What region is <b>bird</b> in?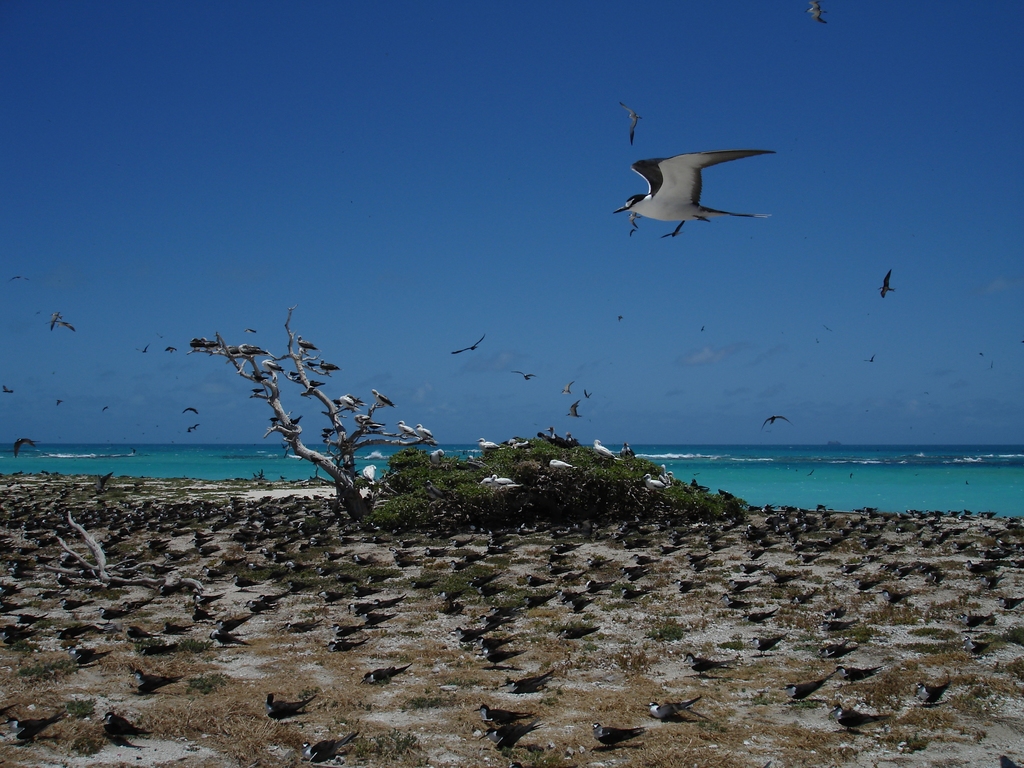
118,550,152,561.
